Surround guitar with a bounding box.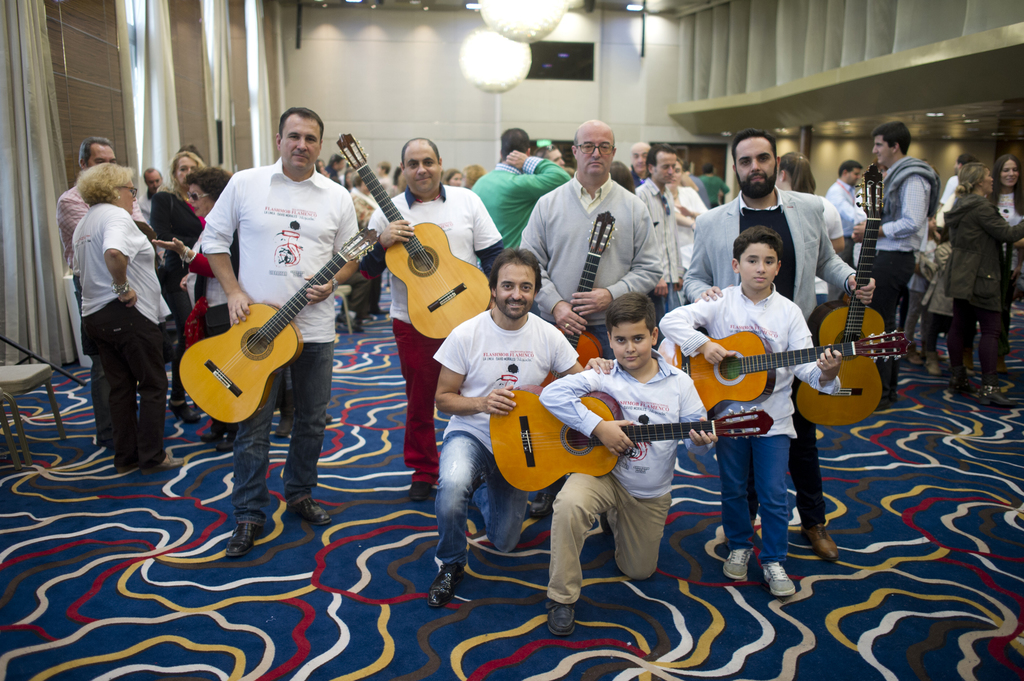
[x1=333, y1=128, x2=490, y2=348].
